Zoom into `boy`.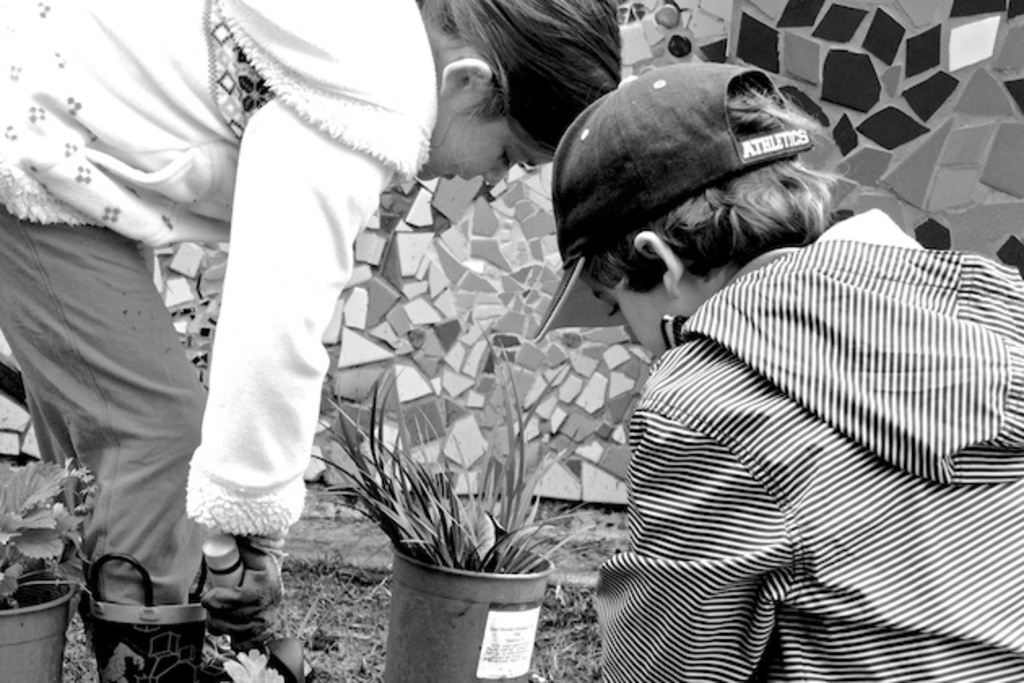
Zoom target: 532:63:1022:681.
